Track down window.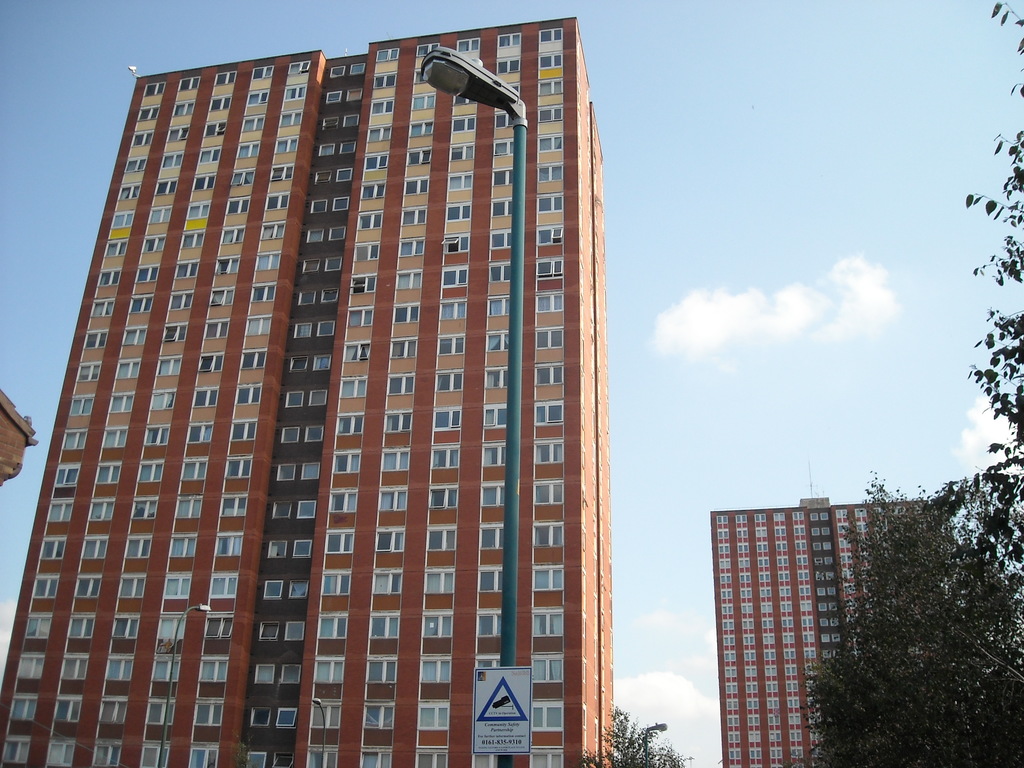
Tracked to [532,438,563,465].
